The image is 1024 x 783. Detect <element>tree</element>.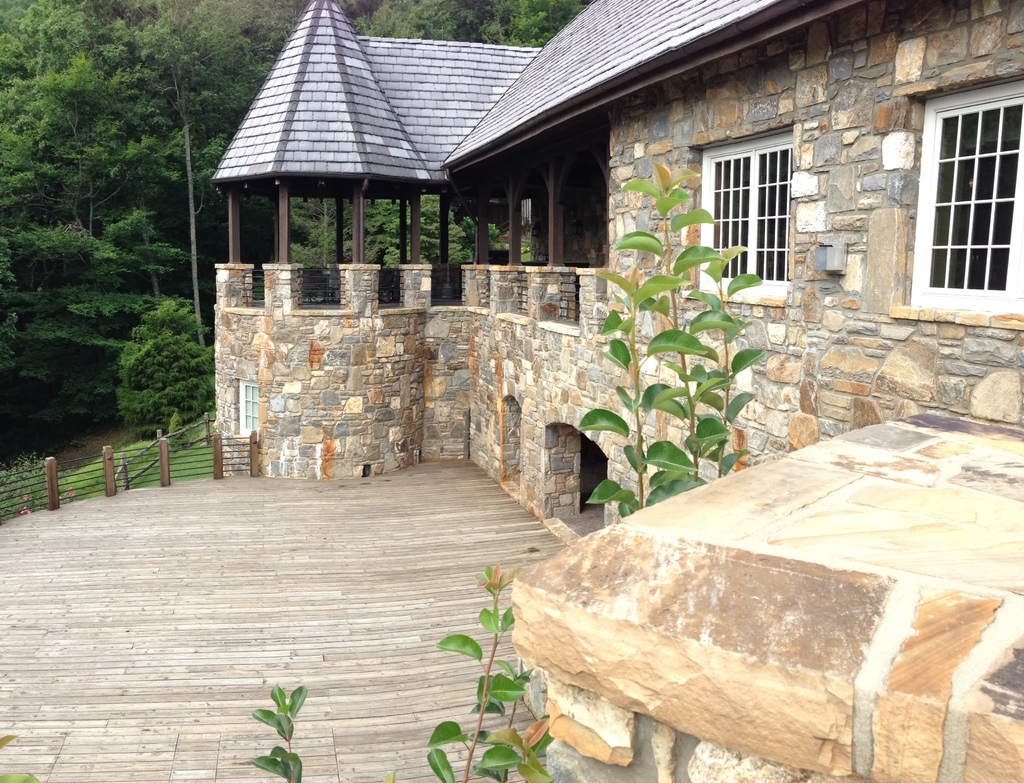
Detection: rect(15, 65, 171, 474).
